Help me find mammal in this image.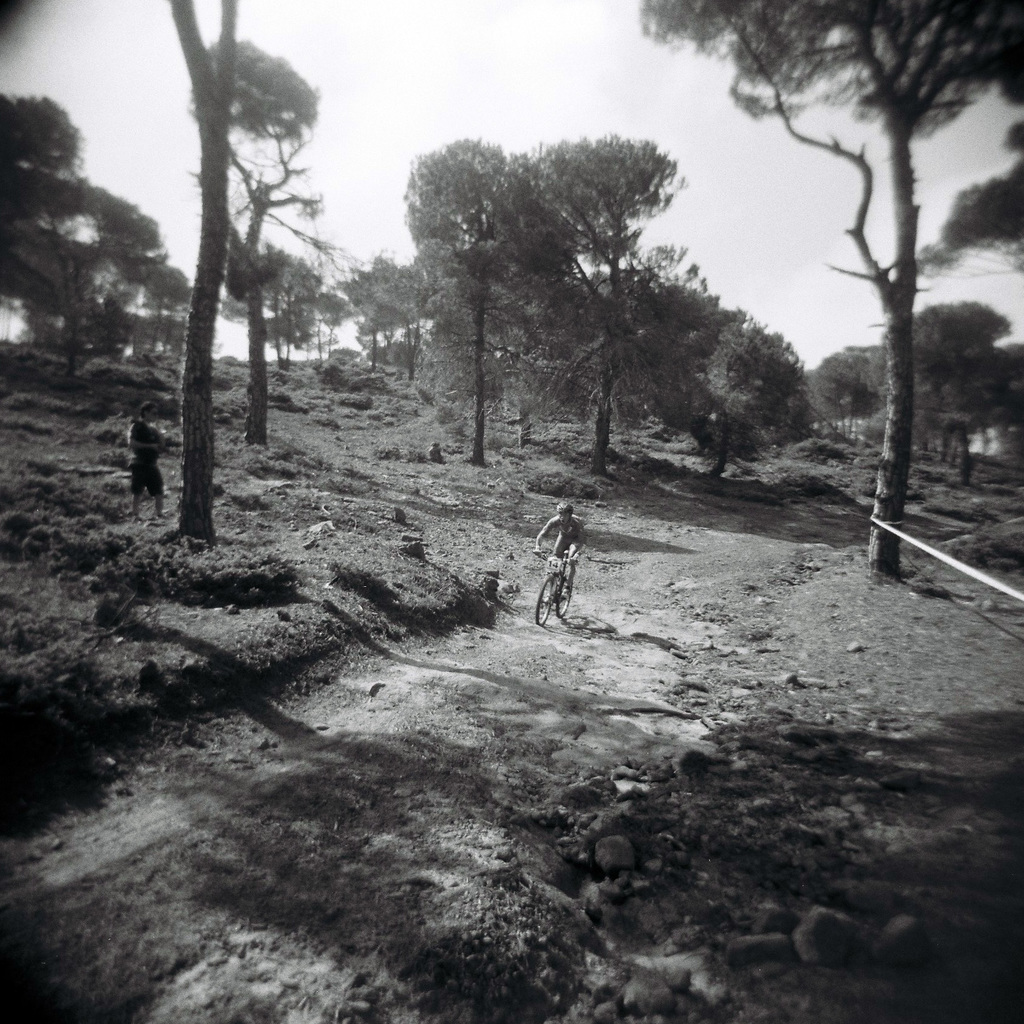
Found it: BBox(521, 488, 594, 589).
